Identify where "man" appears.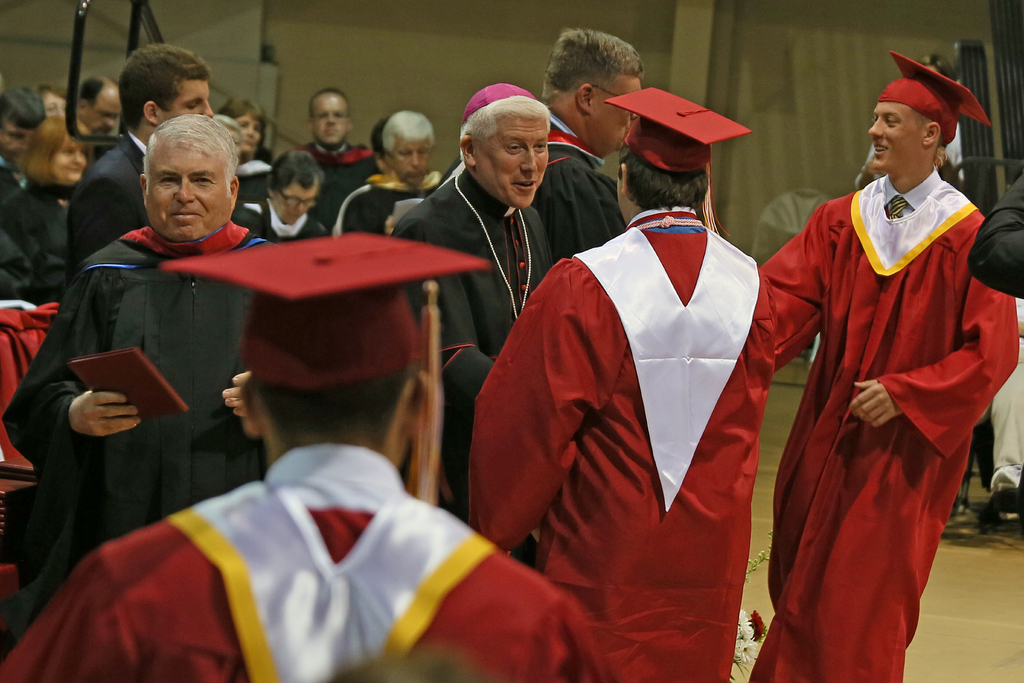
Appears at [294,85,374,199].
